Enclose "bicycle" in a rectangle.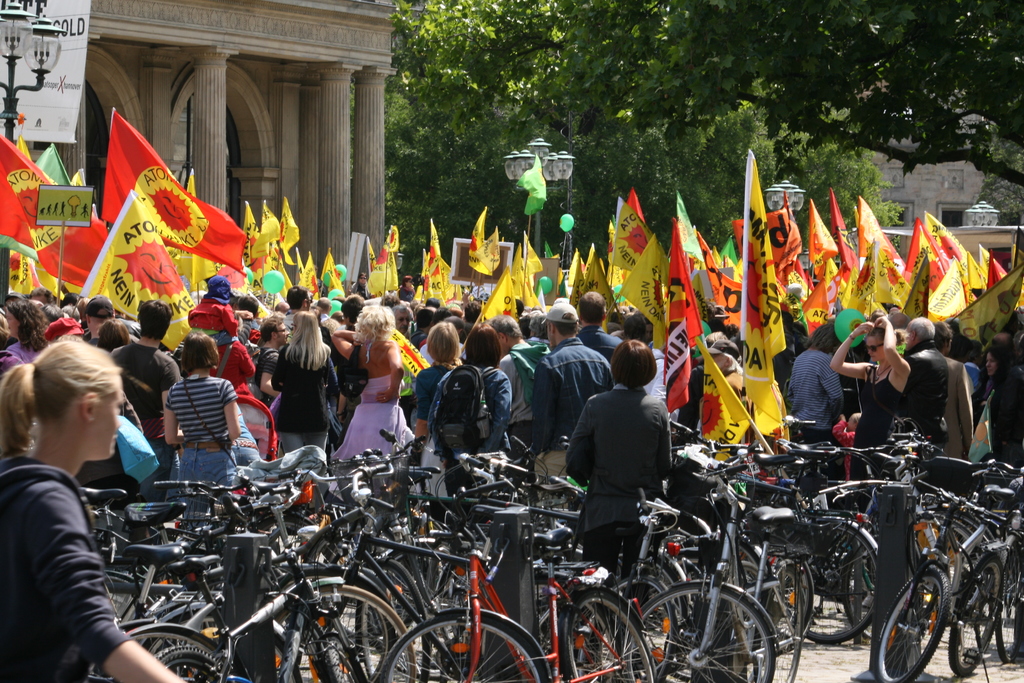
locate(872, 444, 1021, 671).
